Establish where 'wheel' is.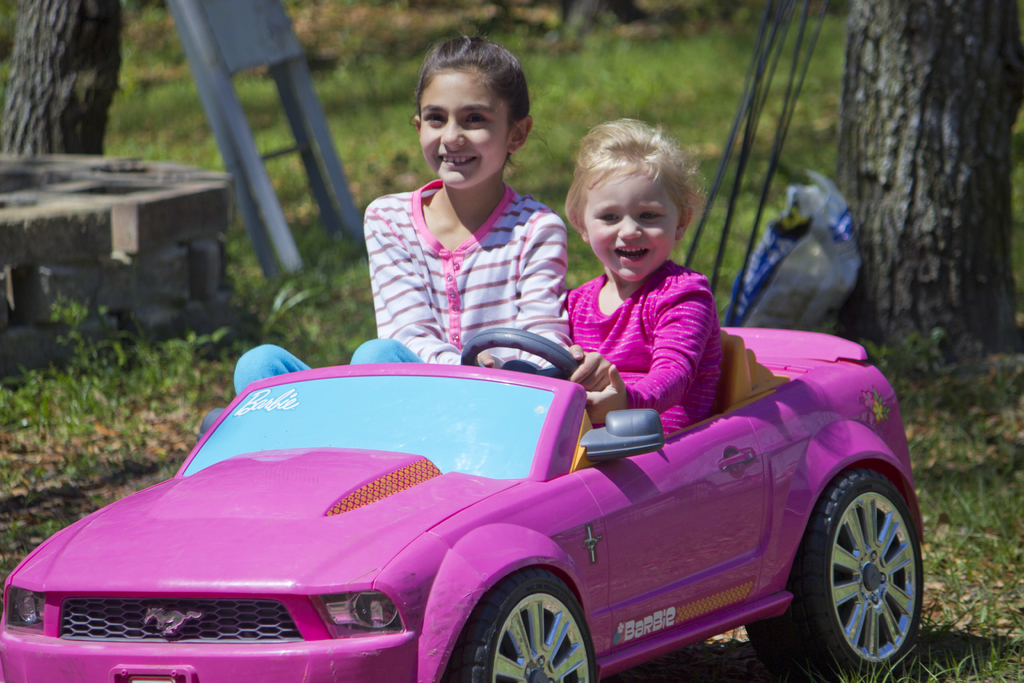
Established at bbox(804, 470, 925, 666).
